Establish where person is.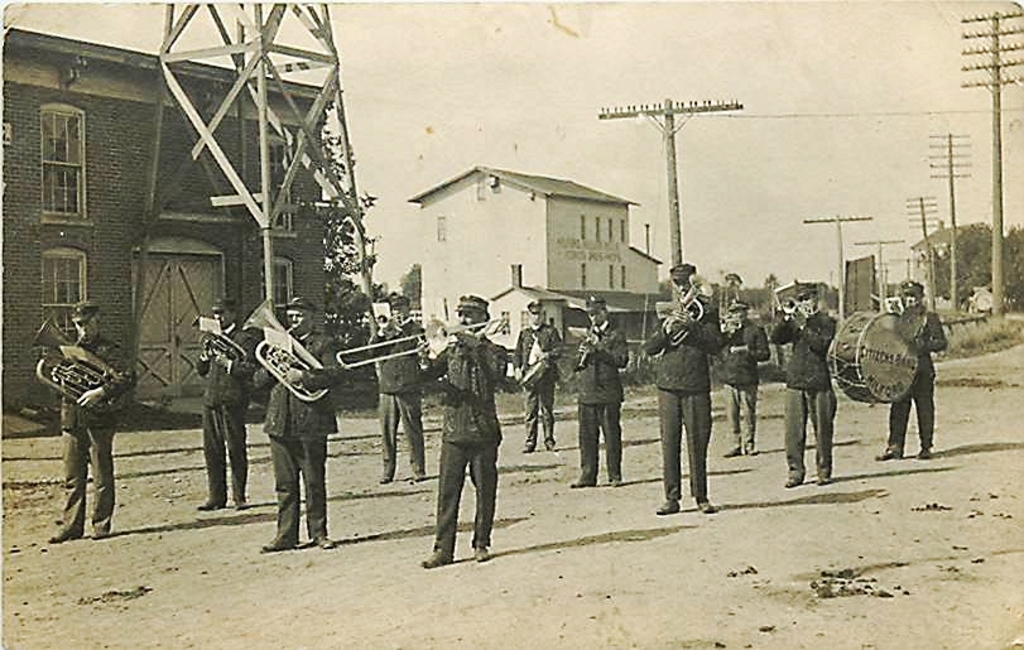
Established at left=509, top=294, right=559, bottom=454.
